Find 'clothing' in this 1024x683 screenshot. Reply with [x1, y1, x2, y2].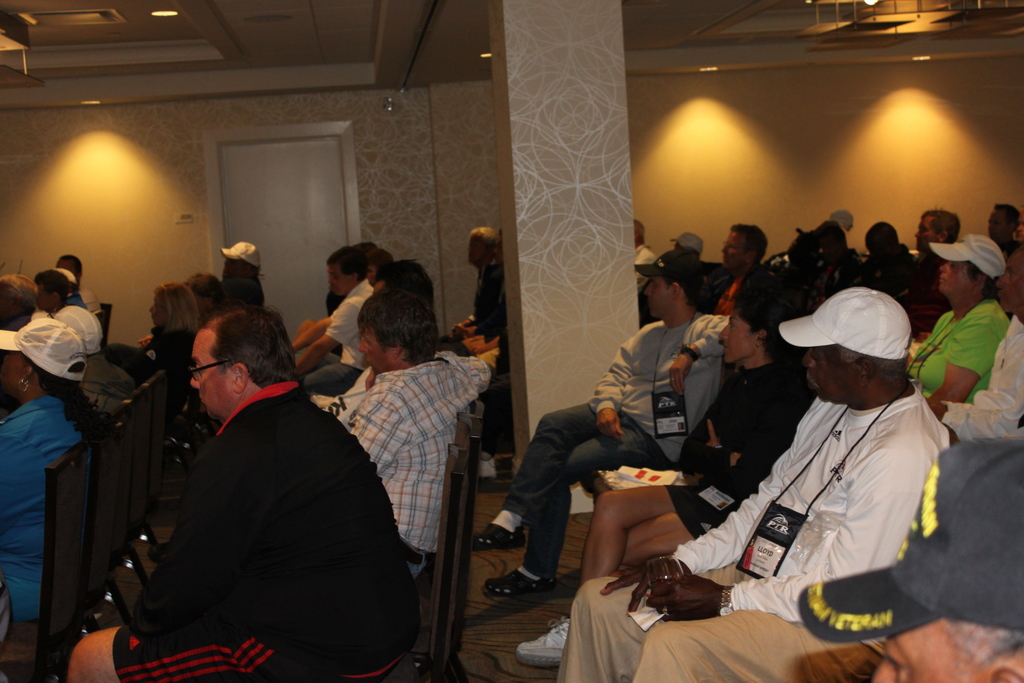
[632, 243, 655, 292].
